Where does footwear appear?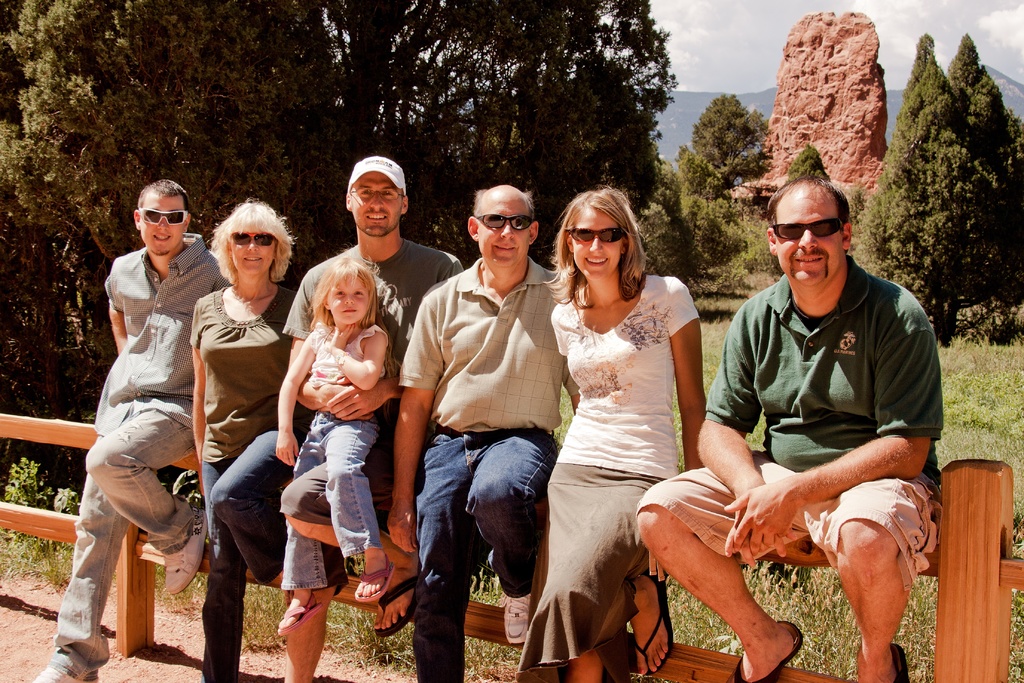
Appears at bbox=[726, 623, 805, 682].
